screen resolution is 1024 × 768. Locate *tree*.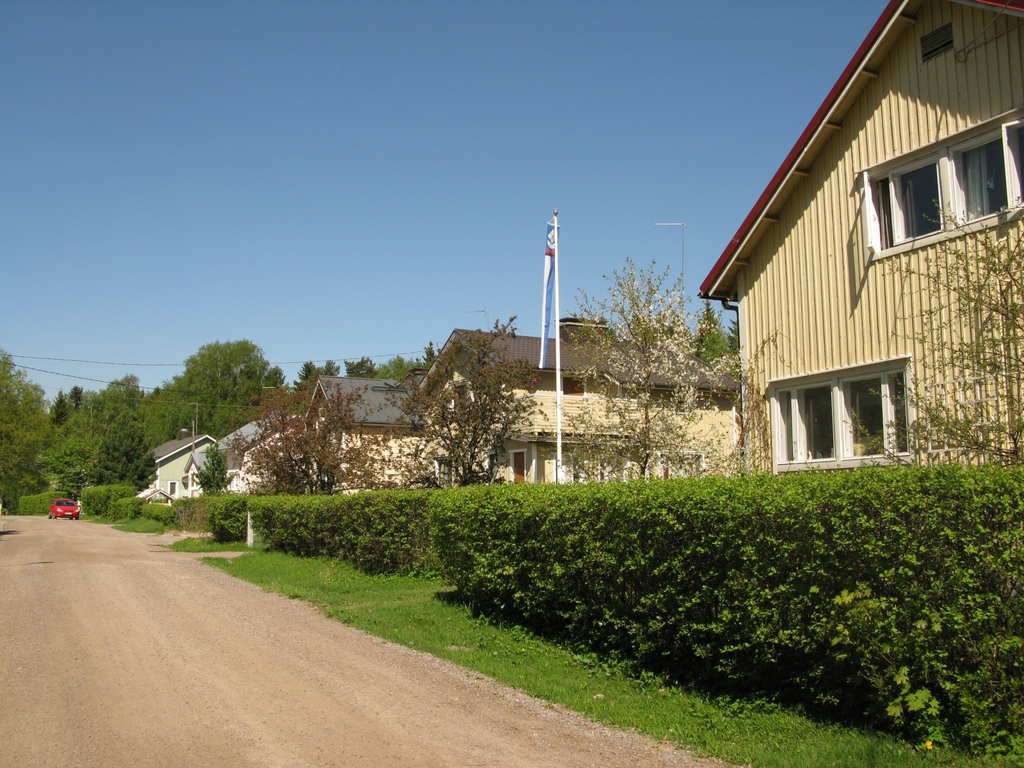
pyautogui.locateOnScreen(211, 371, 404, 492).
